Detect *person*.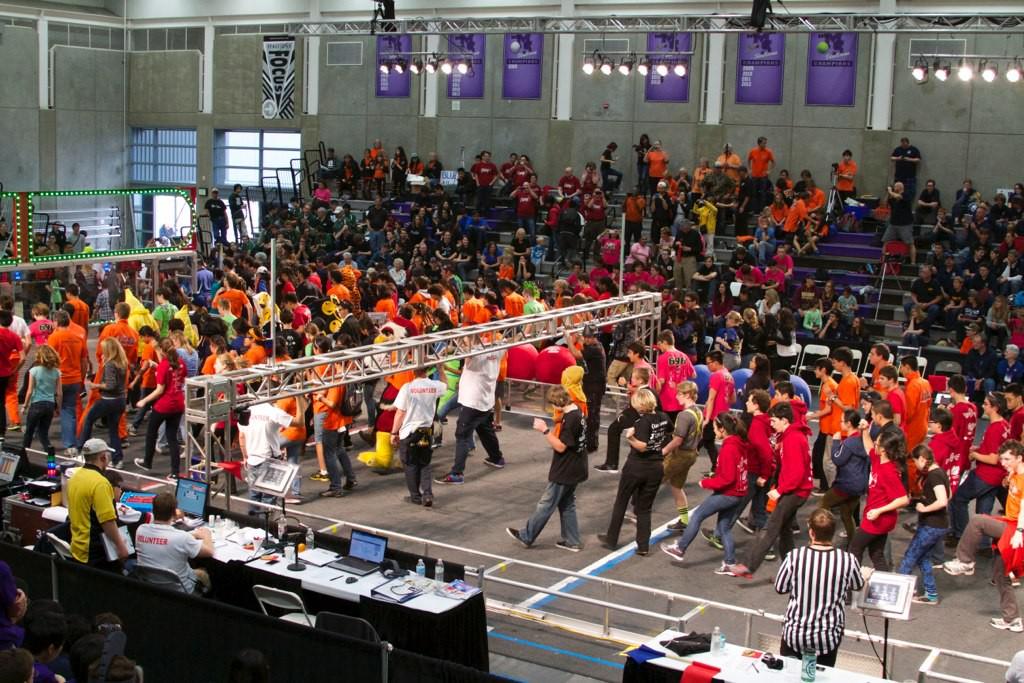
Detected at [514,171,543,194].
